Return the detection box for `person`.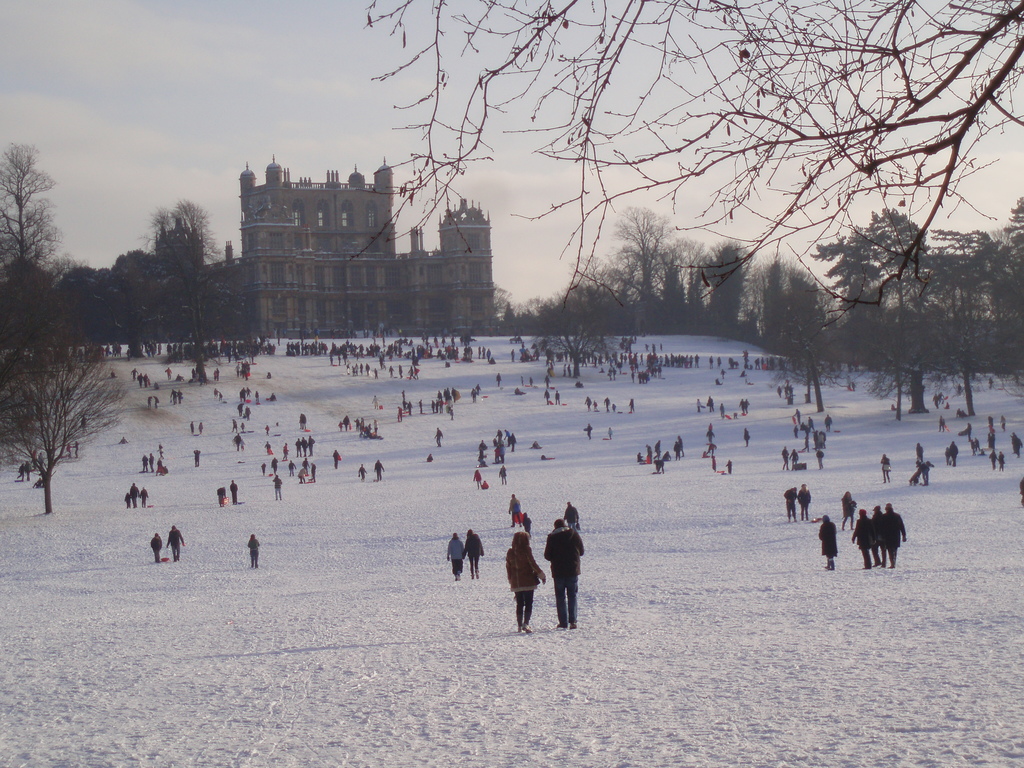
(x1=463, y1=527, x2=482, y2=577).
